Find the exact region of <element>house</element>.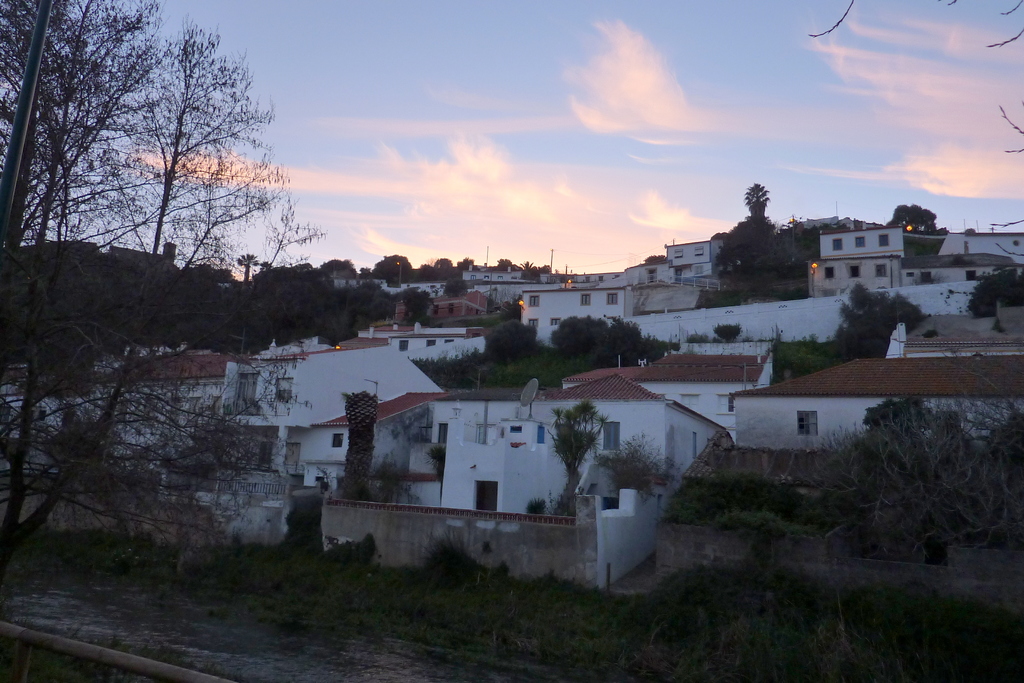
Exact region: bbox=[539, 270, 618, 283].
